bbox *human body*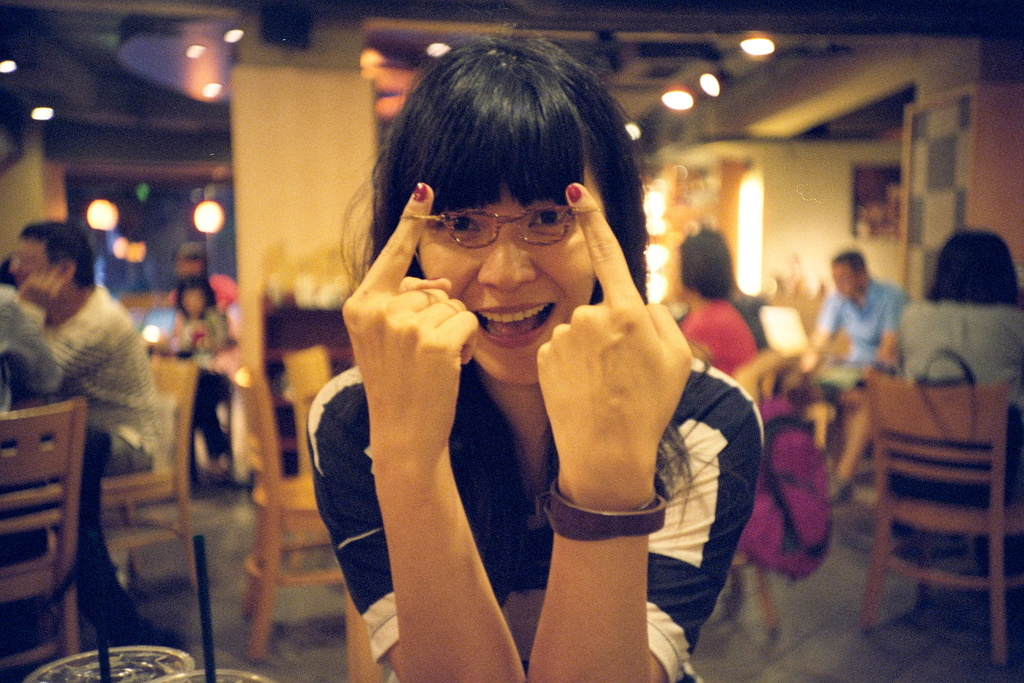
rect(797, 245, 911, 498)
